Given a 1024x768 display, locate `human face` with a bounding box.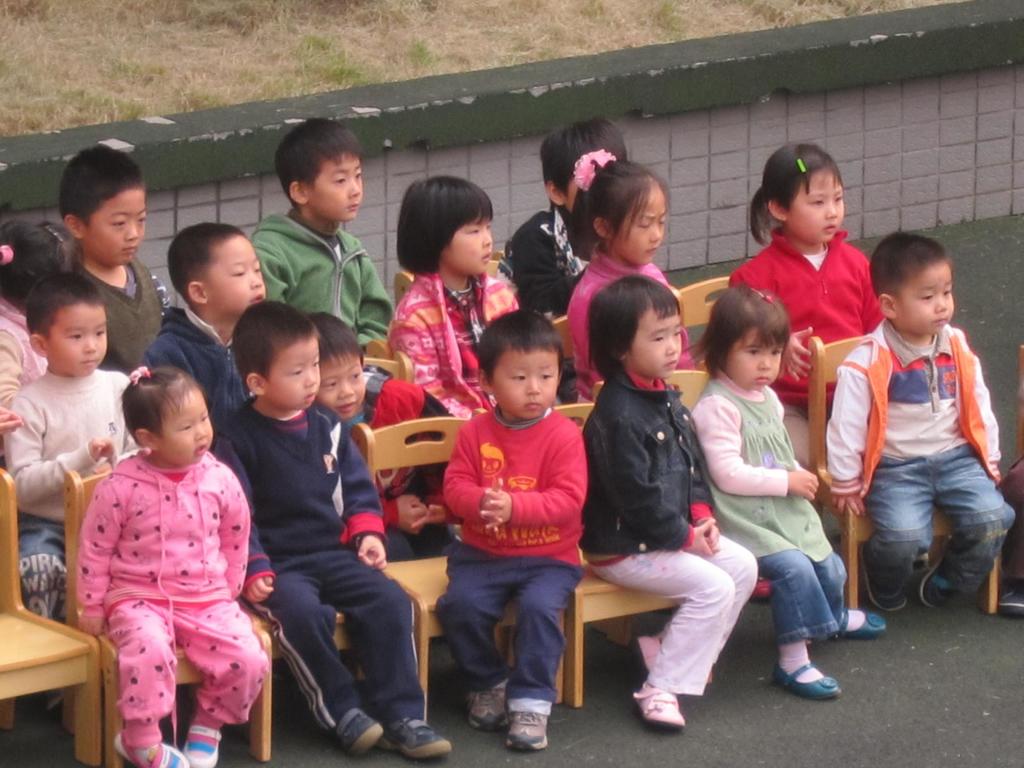
Located: 451:214:495:275.
